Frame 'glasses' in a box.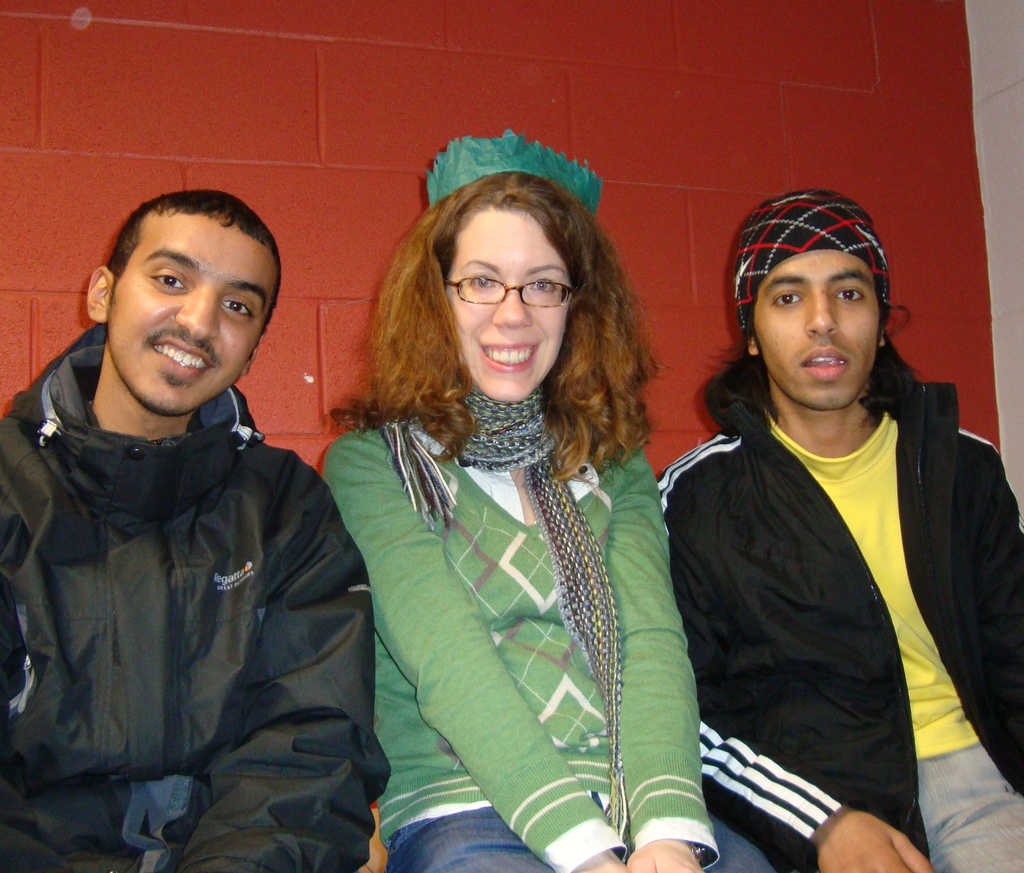
<bbox>418, 265, 583, 329</bbox>.
